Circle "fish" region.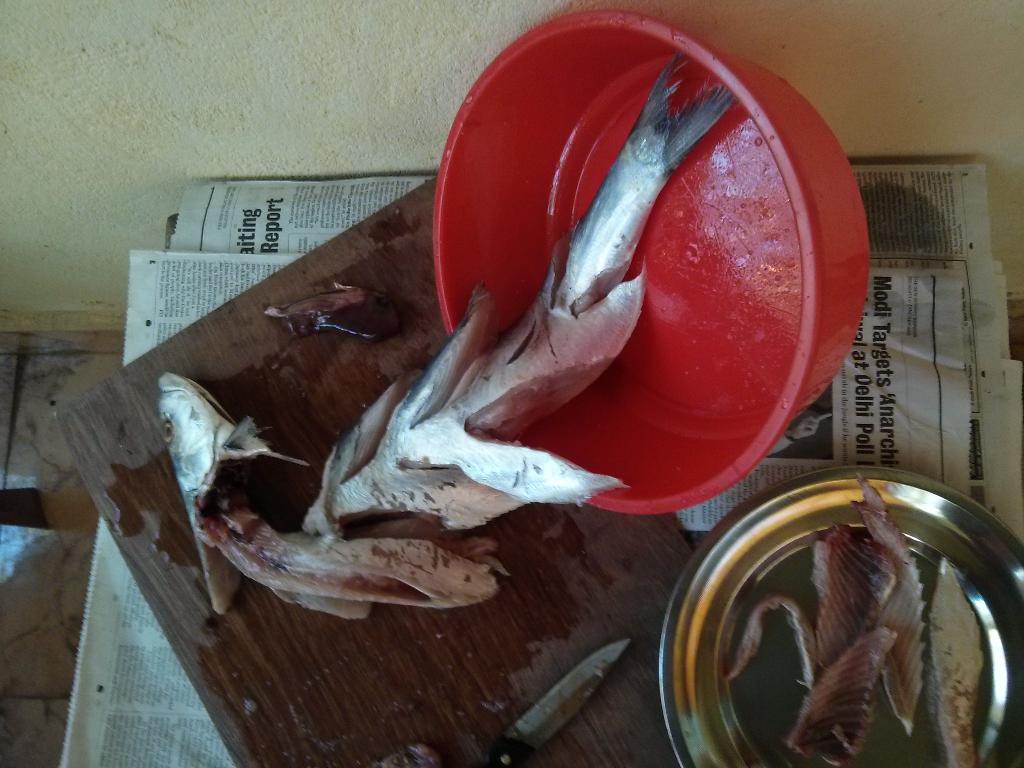
Region: x1=154, y1=51, x2=736, y2=608.
